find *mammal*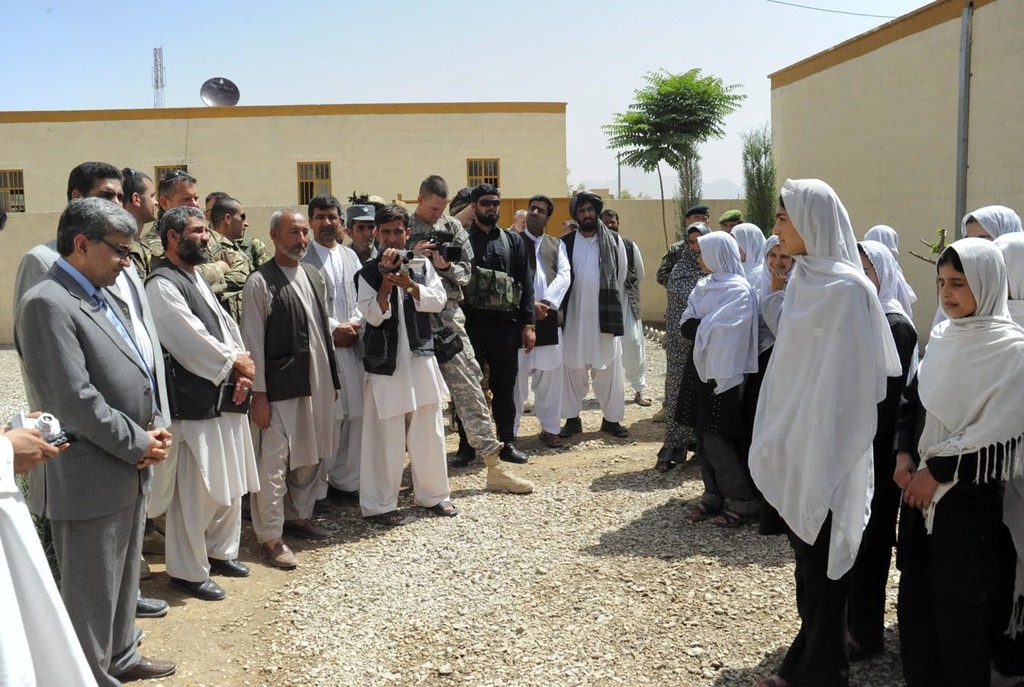
745 175 904 686
